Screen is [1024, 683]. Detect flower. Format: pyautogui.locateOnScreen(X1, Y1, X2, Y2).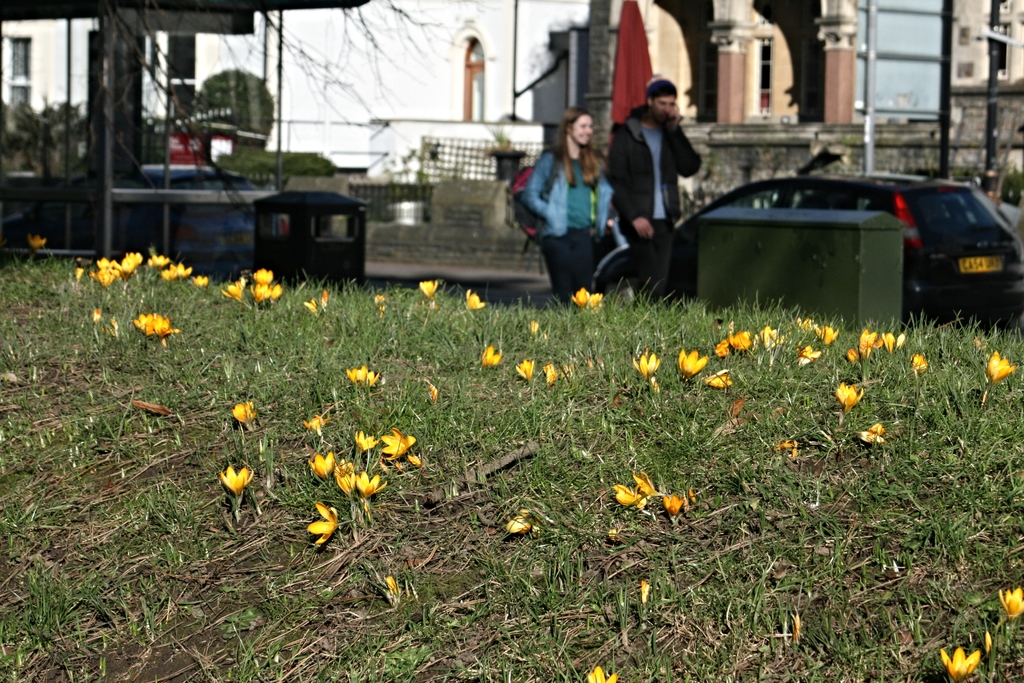
pyautogui.locateOnScreen(543, 365, 557, 389).
